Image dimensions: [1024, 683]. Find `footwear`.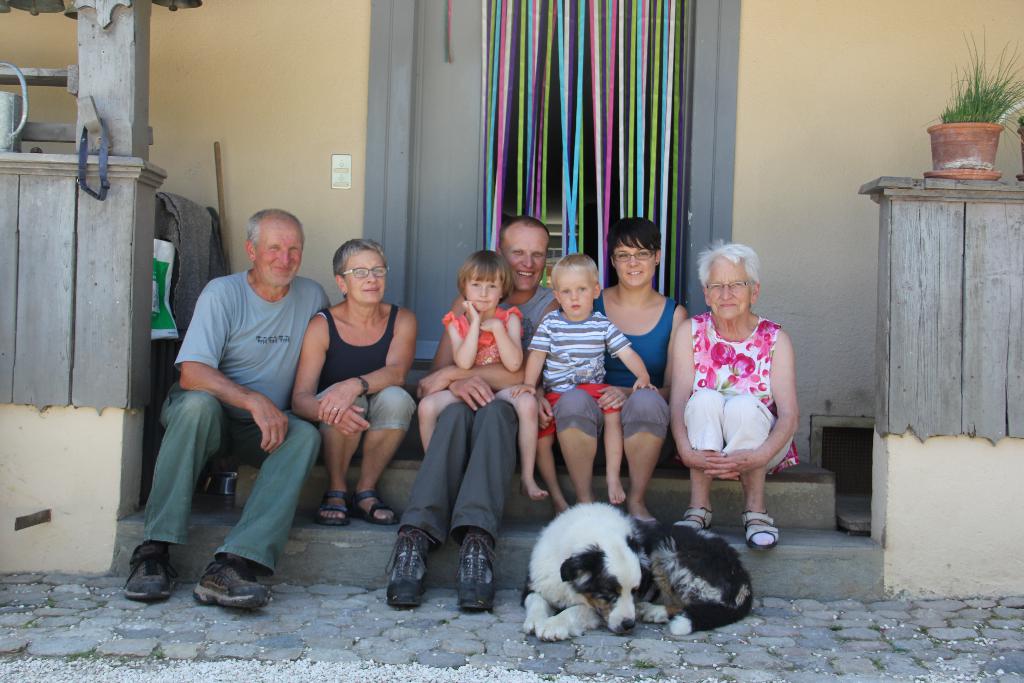
<bbox>125, 540, 177, 604</bbox>.
